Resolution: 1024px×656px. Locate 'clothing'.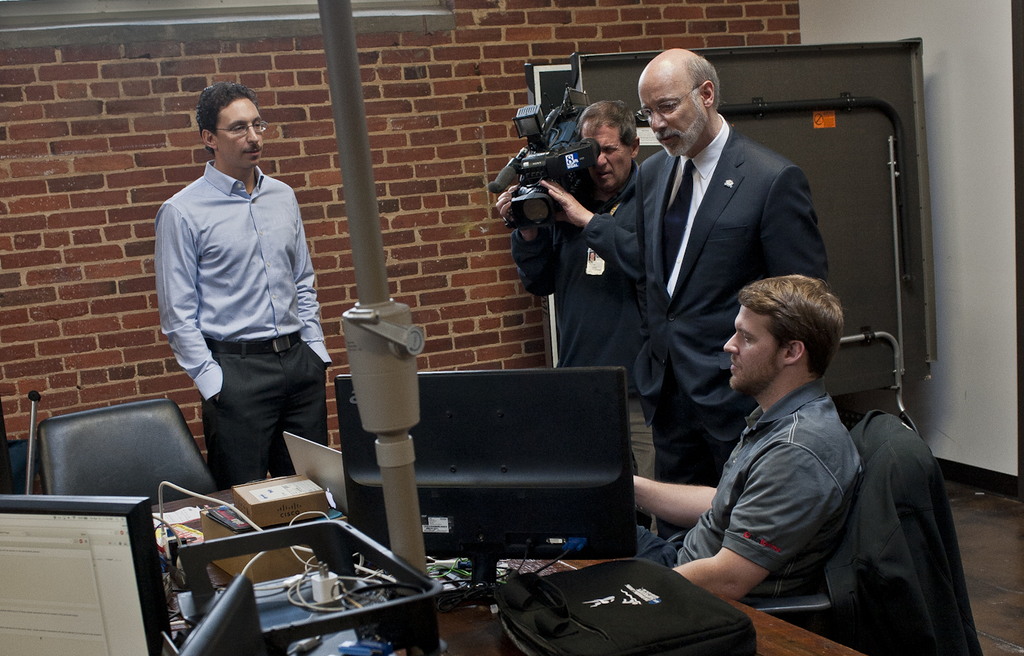
<region>151, 158, 333, 496</region>.
